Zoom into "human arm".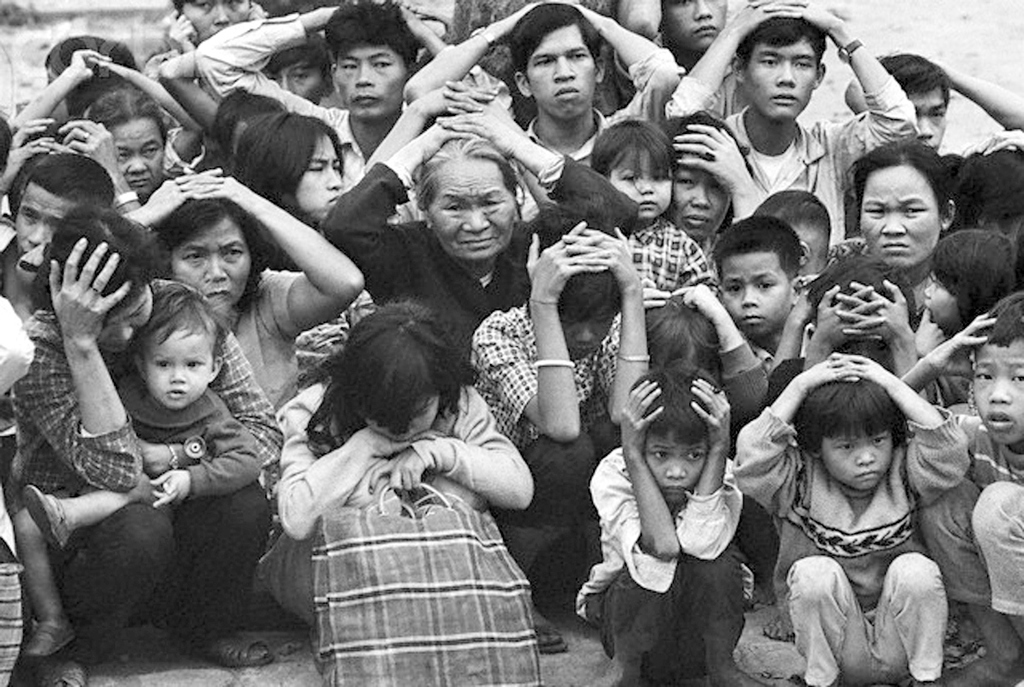
Zoom target: (642,277,673,310).
